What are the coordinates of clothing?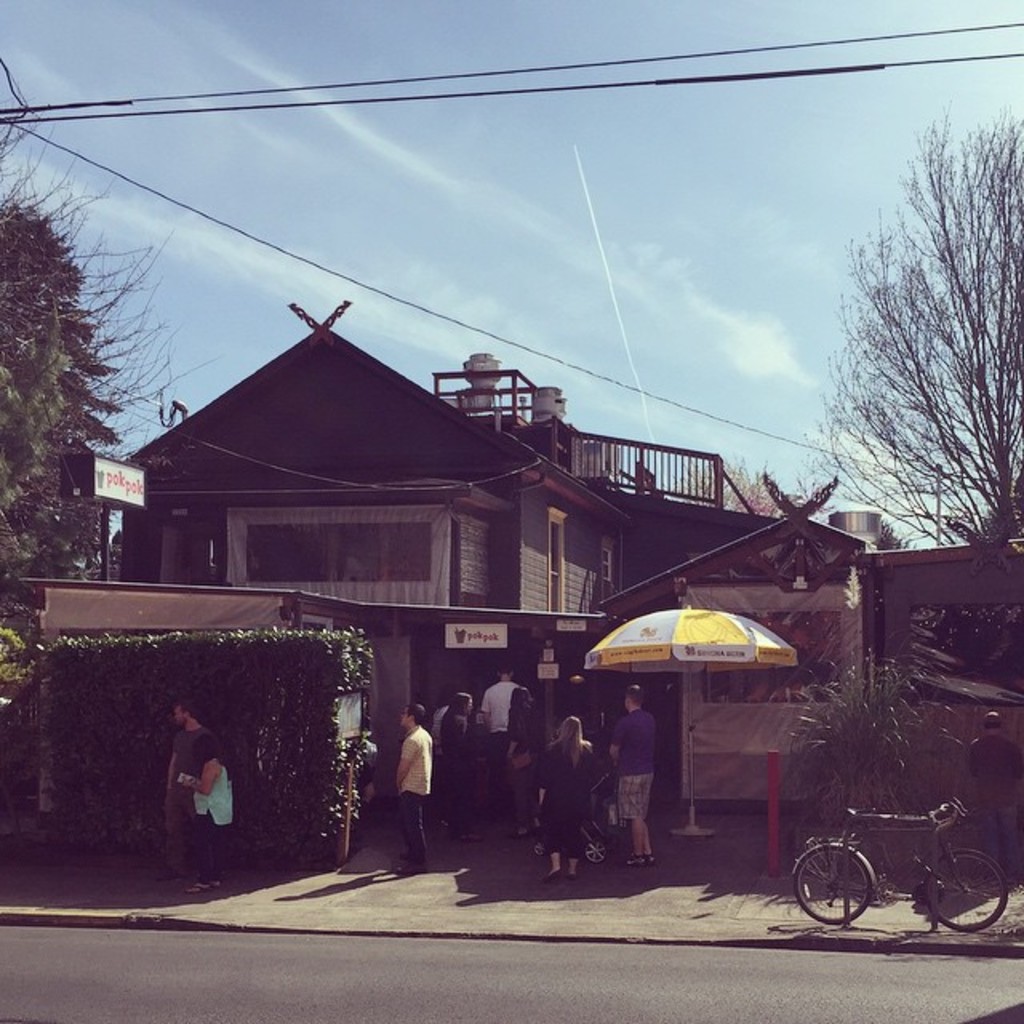
BBox(194, 760, 232, 878).
